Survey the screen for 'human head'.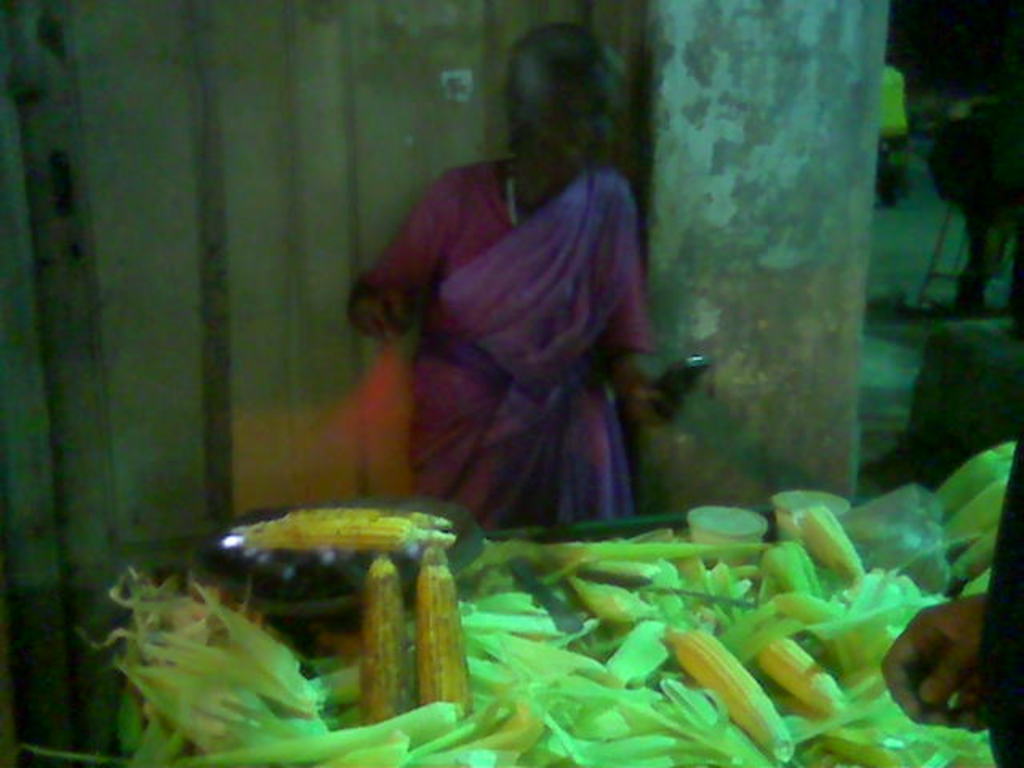
Survey found: [x1=486, y1=27, x2=626, y2=189].
